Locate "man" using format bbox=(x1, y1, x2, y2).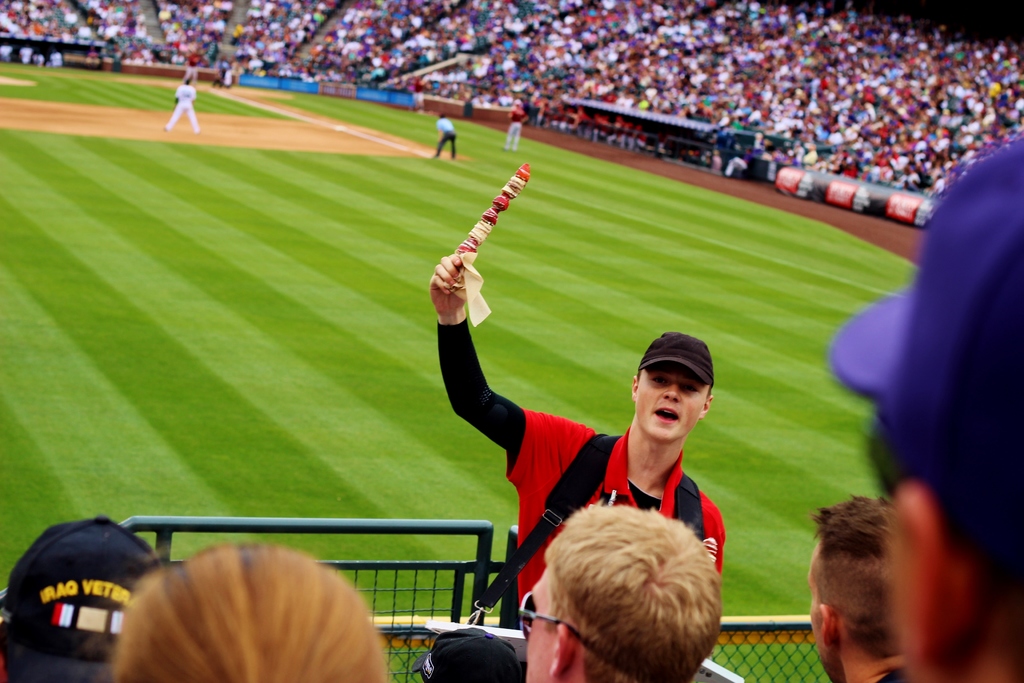
bbox=(431, 114, 456, 158).
